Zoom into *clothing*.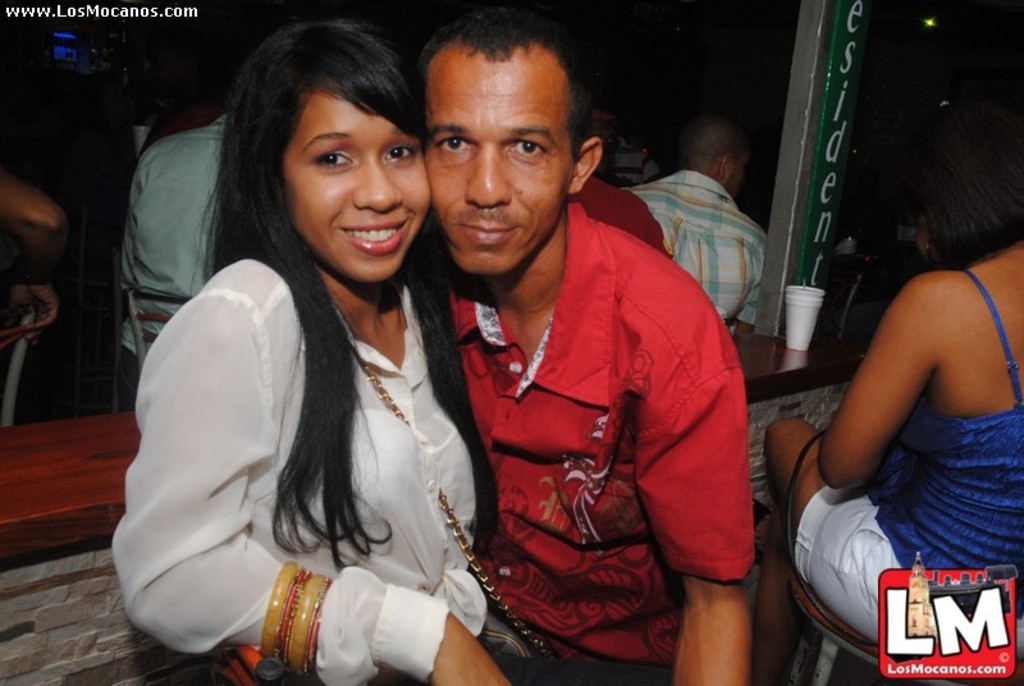
Zoom target: [791, 262, 1023, 654].
